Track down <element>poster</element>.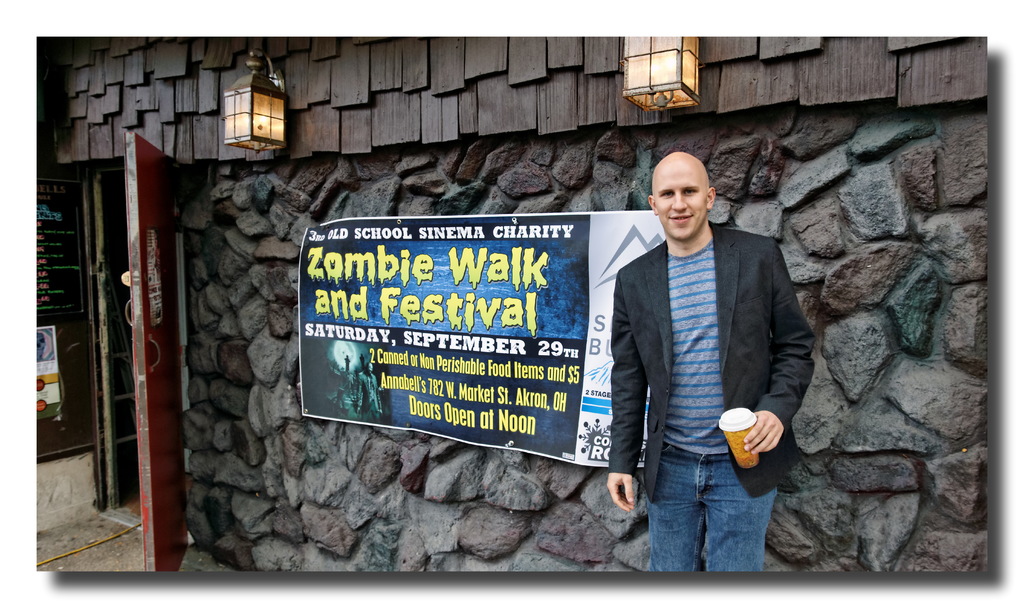
Tracked to <region>300, 198, 666, 472</region>.
